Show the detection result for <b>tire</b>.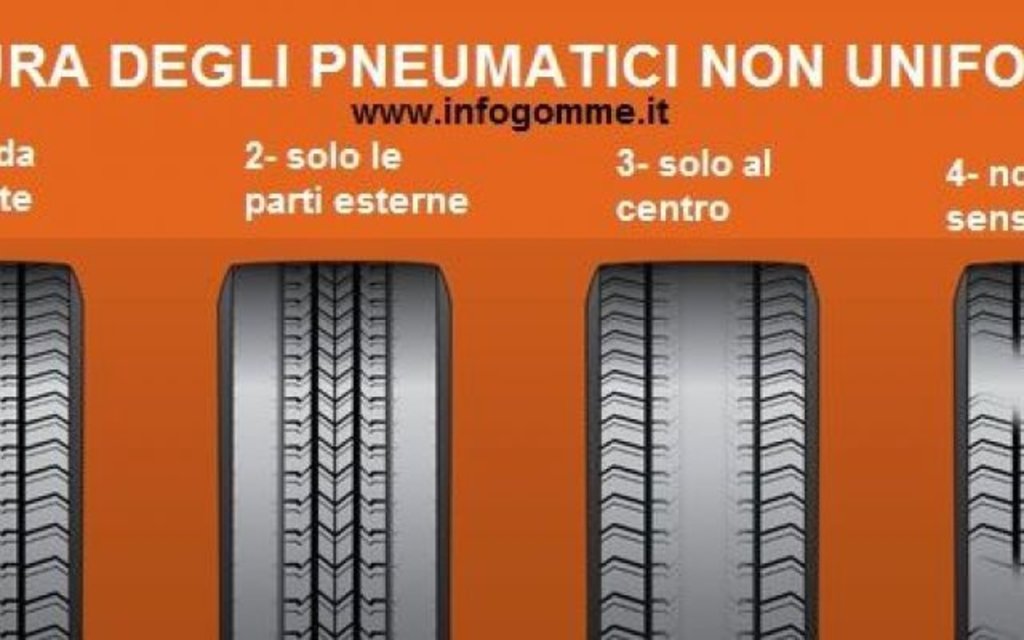
locate(218, 259, 450, 638).
